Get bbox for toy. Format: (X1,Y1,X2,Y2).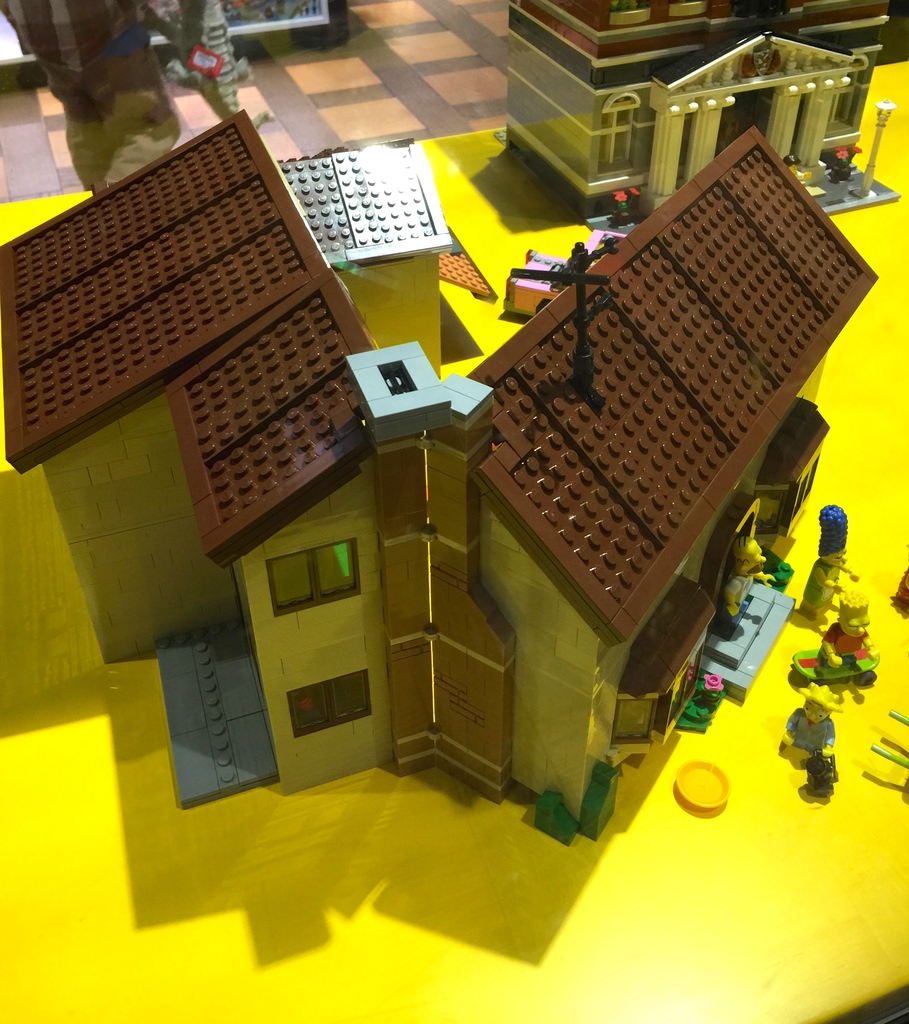
(0,113,878,848).
